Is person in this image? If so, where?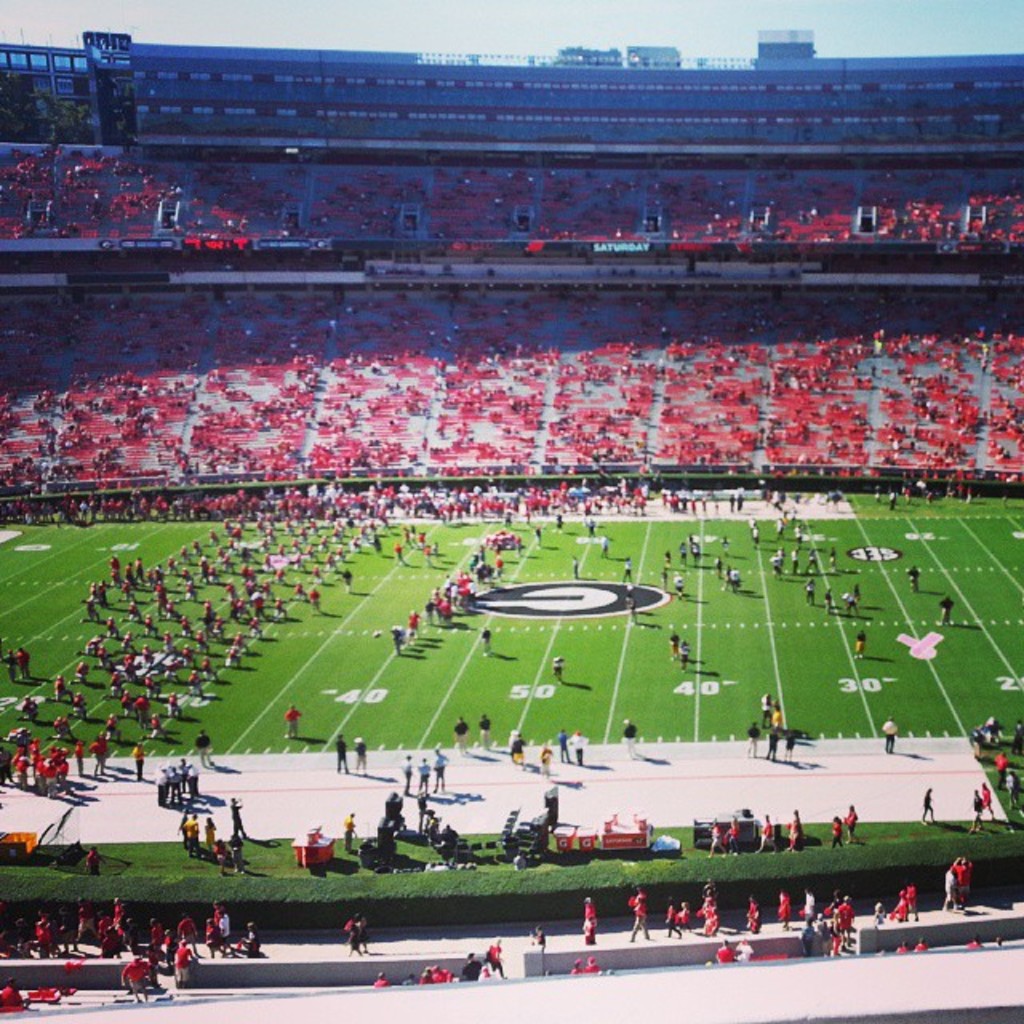
Yes, at <bbox>93, 910, 114, 954</bbox>.
